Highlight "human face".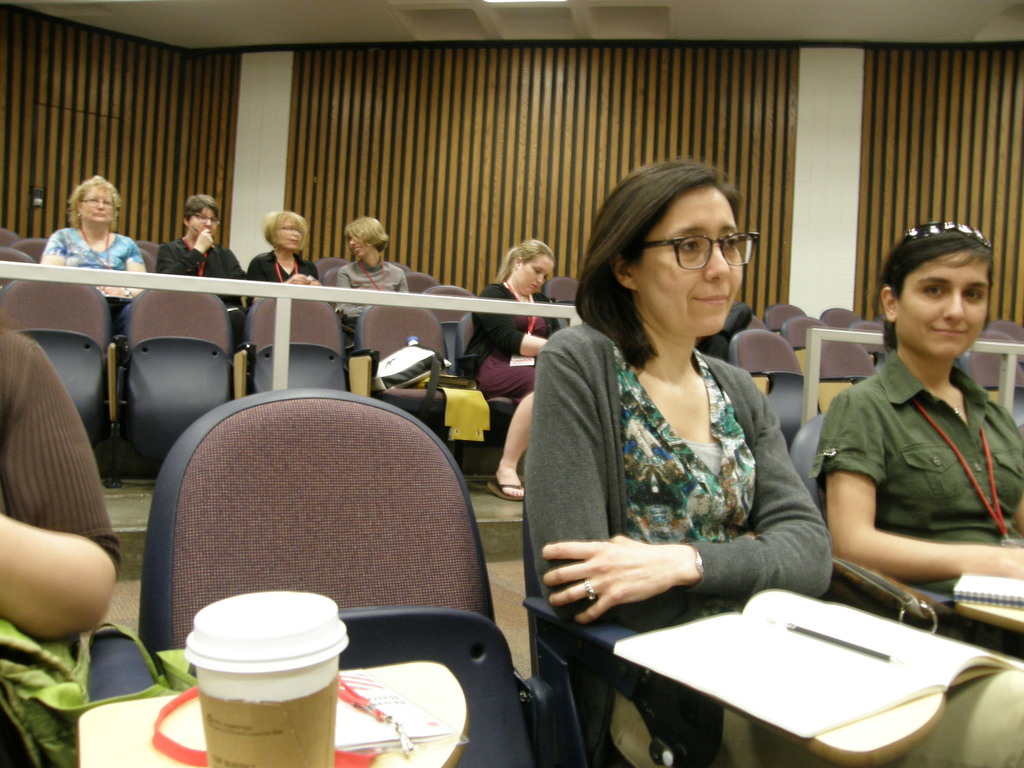
Highlighted region: {"x1": 629, "y1": 193, "x2": 744, "y2": 345}.
